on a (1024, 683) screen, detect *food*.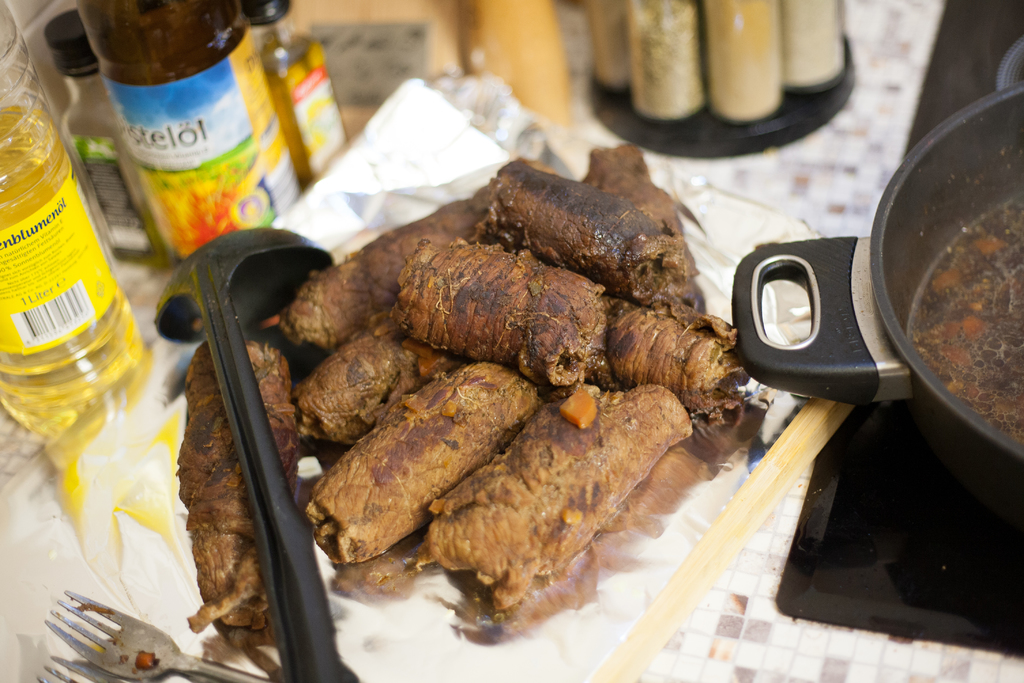
243, 174, 804, 611.
